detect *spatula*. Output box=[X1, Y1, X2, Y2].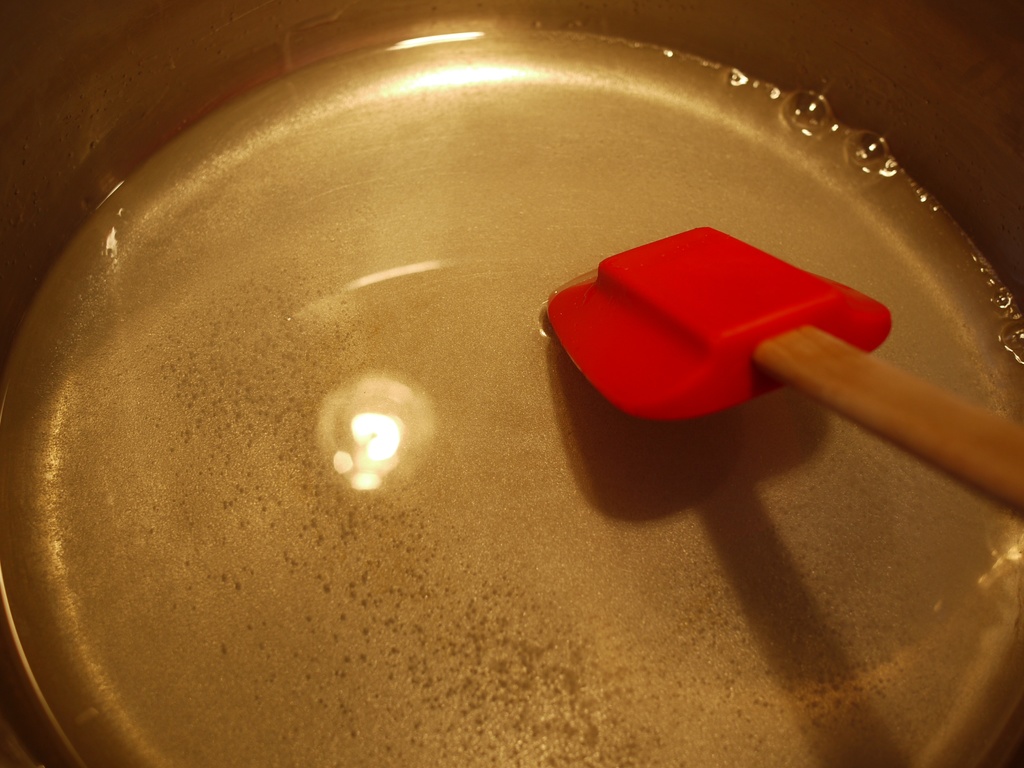
box=[551, 226, 1023, 512].
